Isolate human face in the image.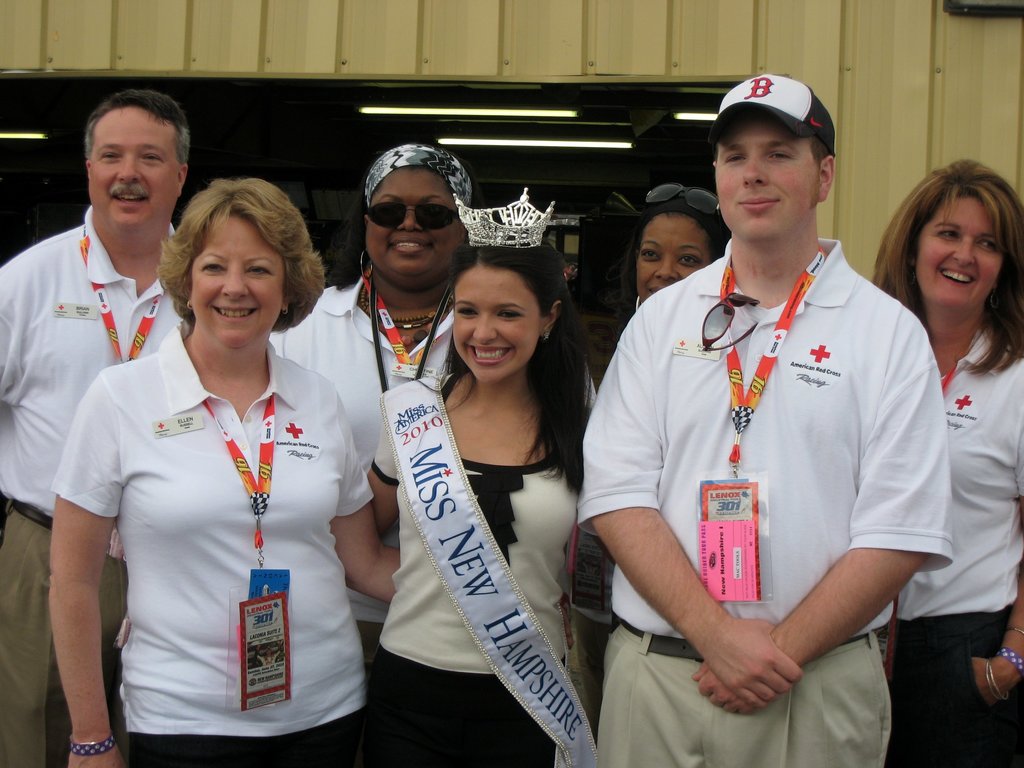
Isolated region: rect(93, 106, 179, 230).
